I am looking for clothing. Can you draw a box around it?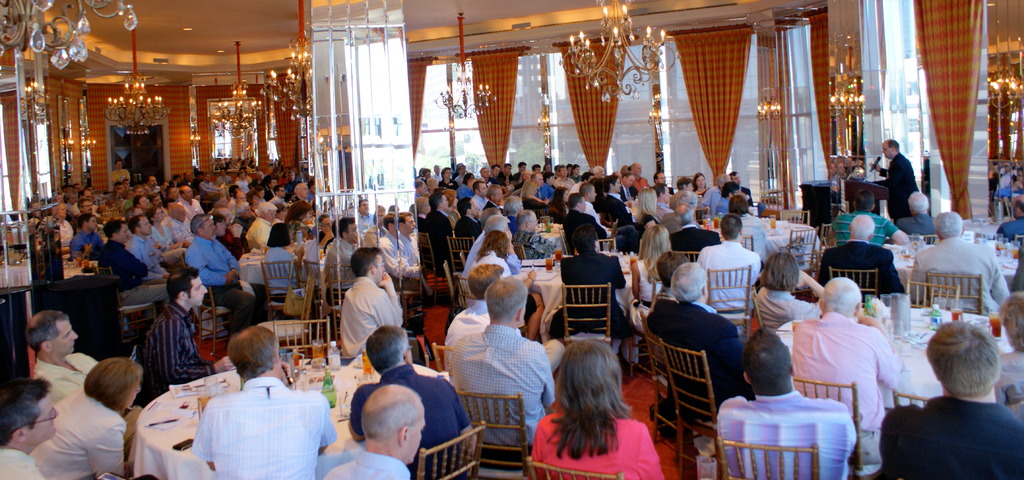
Sure, the bounding box is {"left": 86, "top": 234, "right": 146, "bottom": 285}.
